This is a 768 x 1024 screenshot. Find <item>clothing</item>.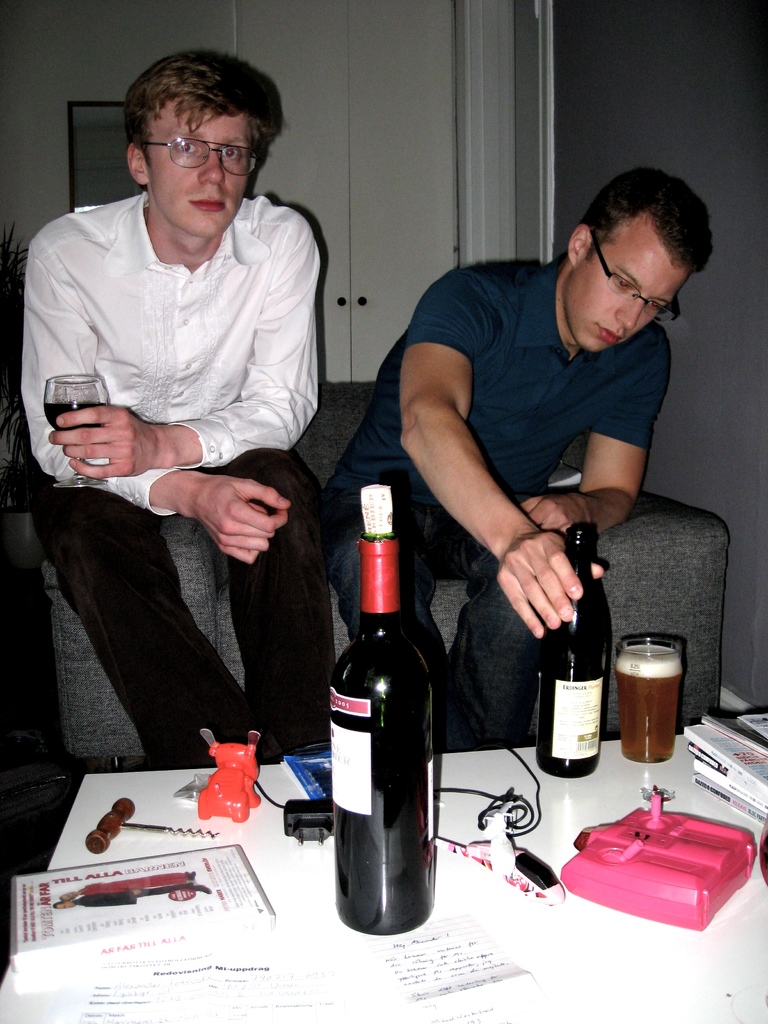
Bounding box: (left=326, top=256, right=674, bottom=756).
